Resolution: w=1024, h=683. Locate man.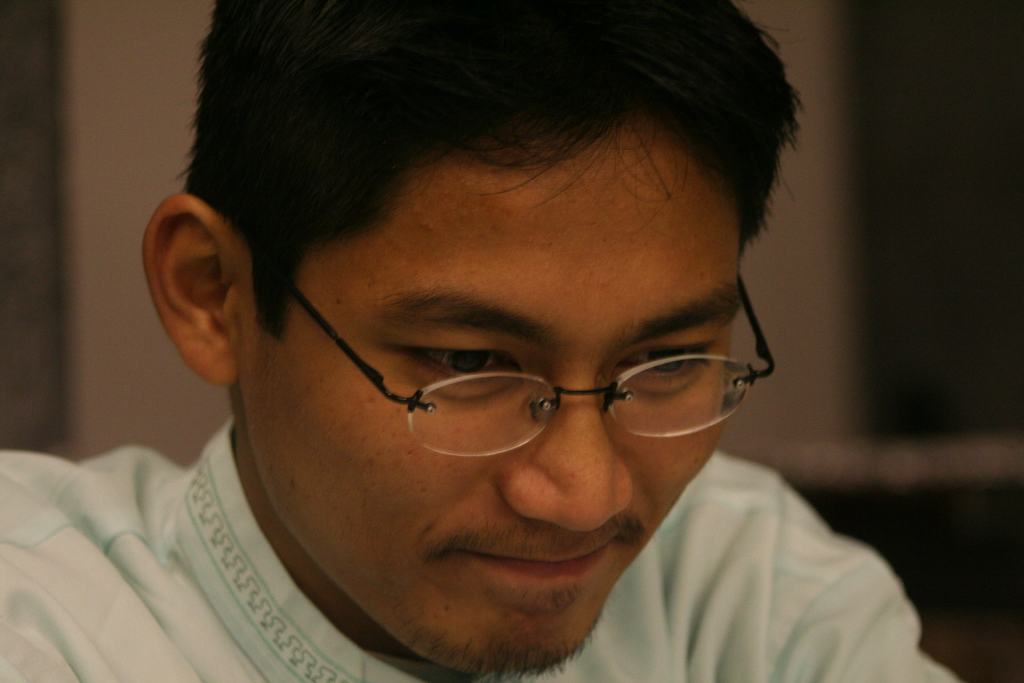
l=47, t=54, r=941, b=682.
